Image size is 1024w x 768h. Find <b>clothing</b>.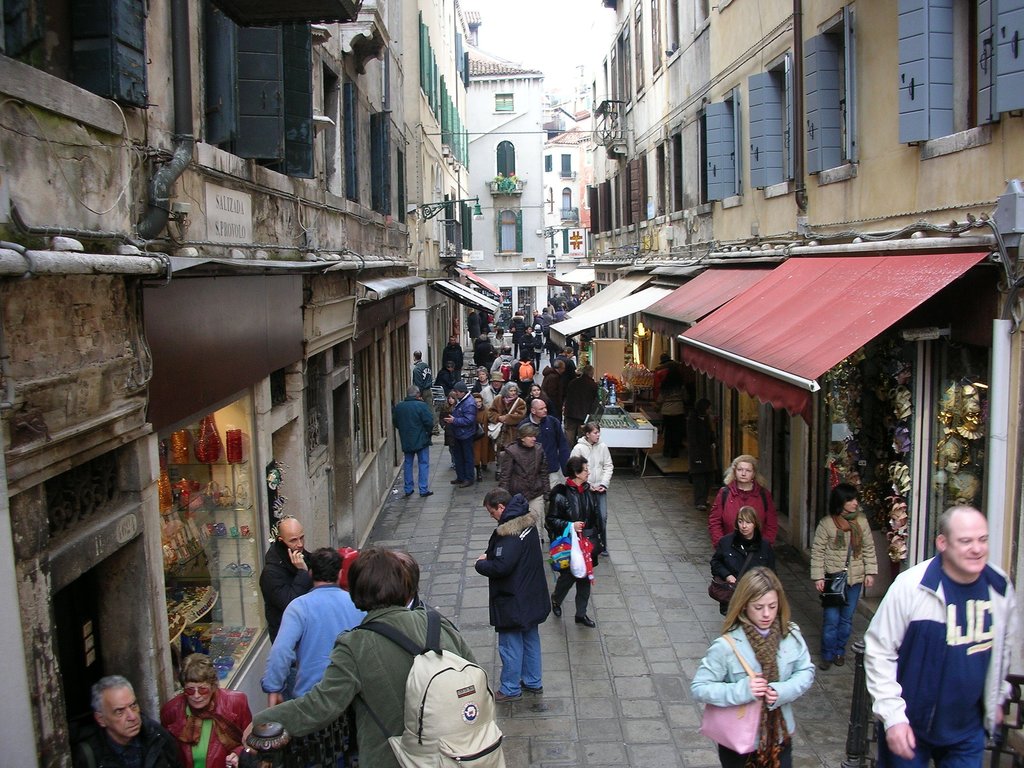
x1=252 y1=547 x2=319 y2=666.
